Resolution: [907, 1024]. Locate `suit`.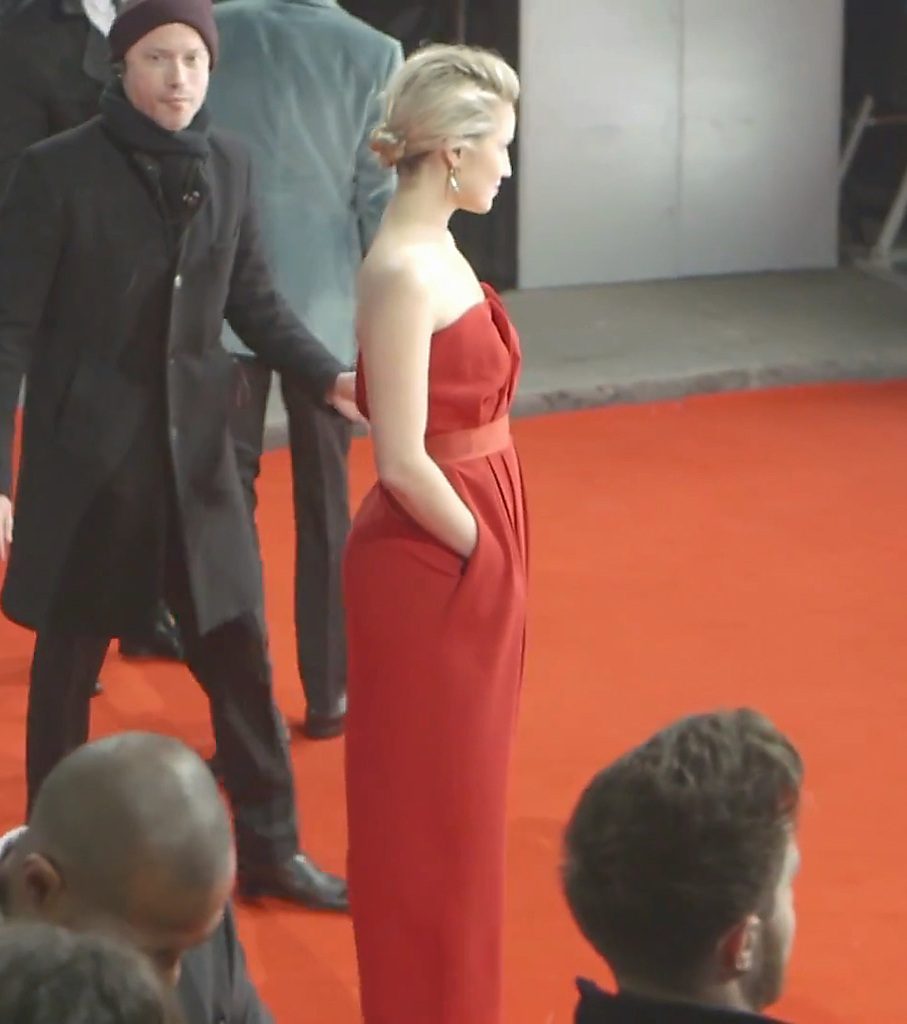
210 0 417 709.
